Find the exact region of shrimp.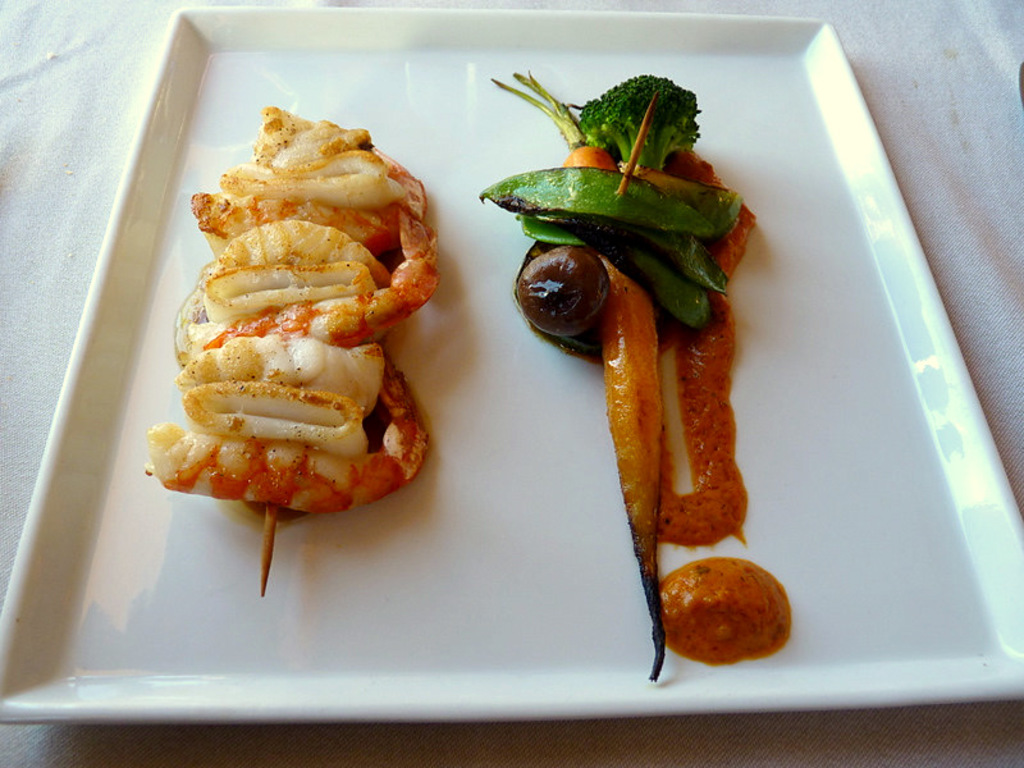
Exact region: locate(160, 119, 438, 535).
